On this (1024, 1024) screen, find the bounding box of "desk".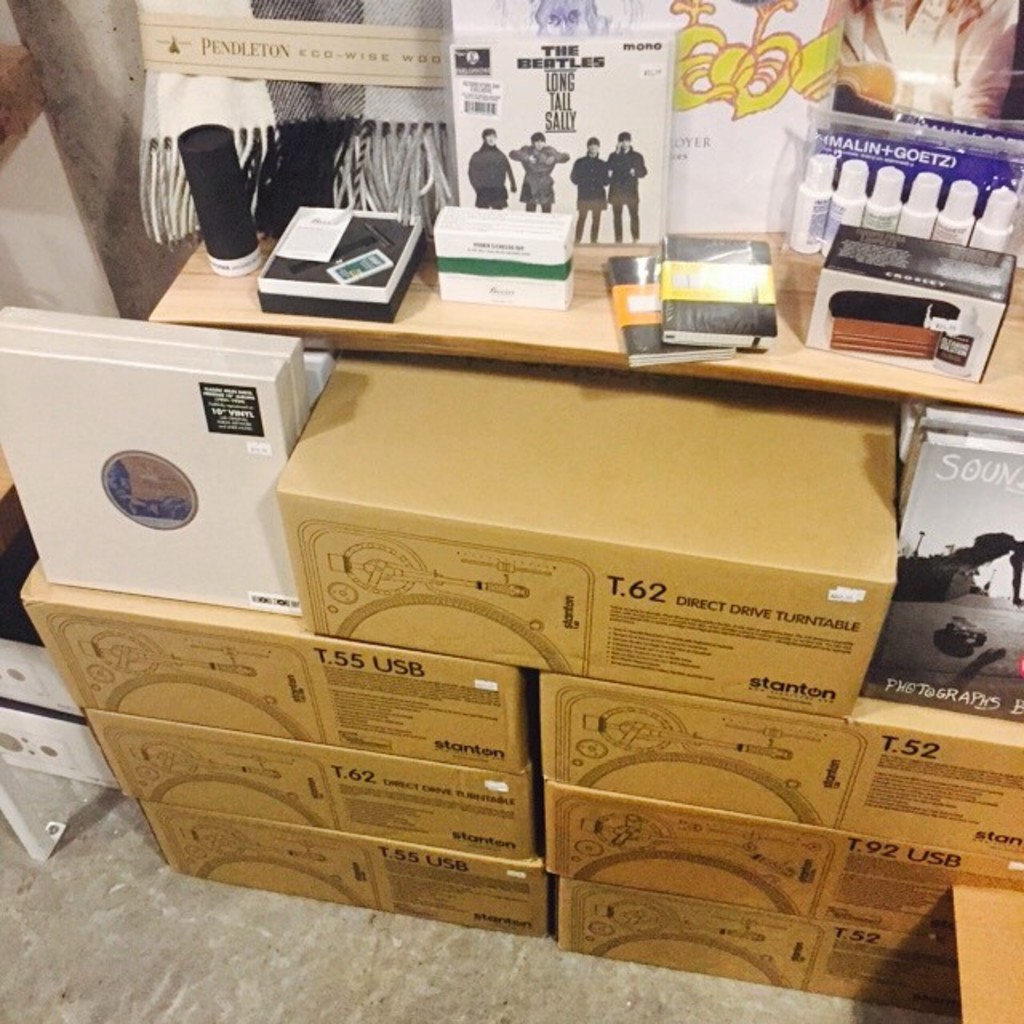
Bounding box: bbox=[146, 240, 1022, 419].
